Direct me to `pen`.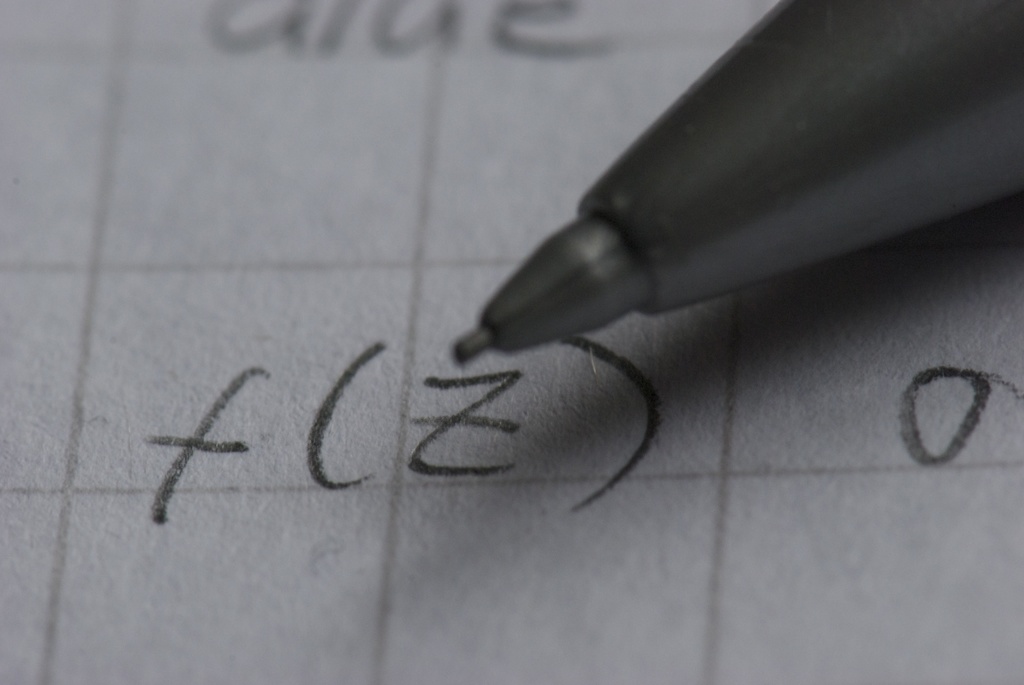
Direction: {"left": 451, "top": 0, "right": 1023, "bottom": 360}.
